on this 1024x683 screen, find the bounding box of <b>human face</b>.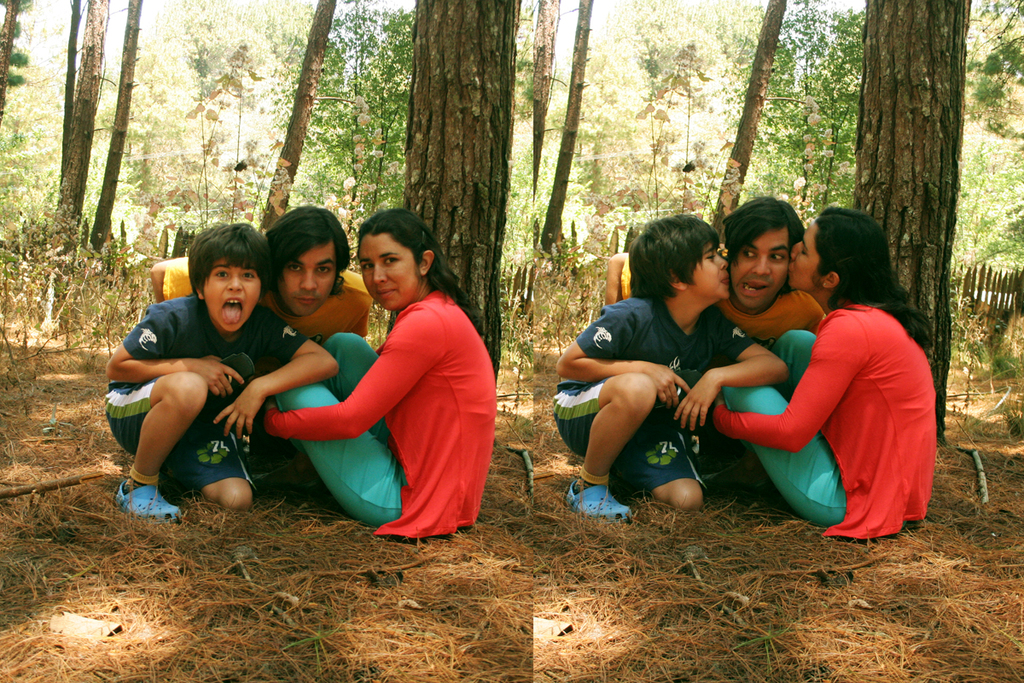
Bounding box: x1=691, y1=247, x2=725, y2=302.
